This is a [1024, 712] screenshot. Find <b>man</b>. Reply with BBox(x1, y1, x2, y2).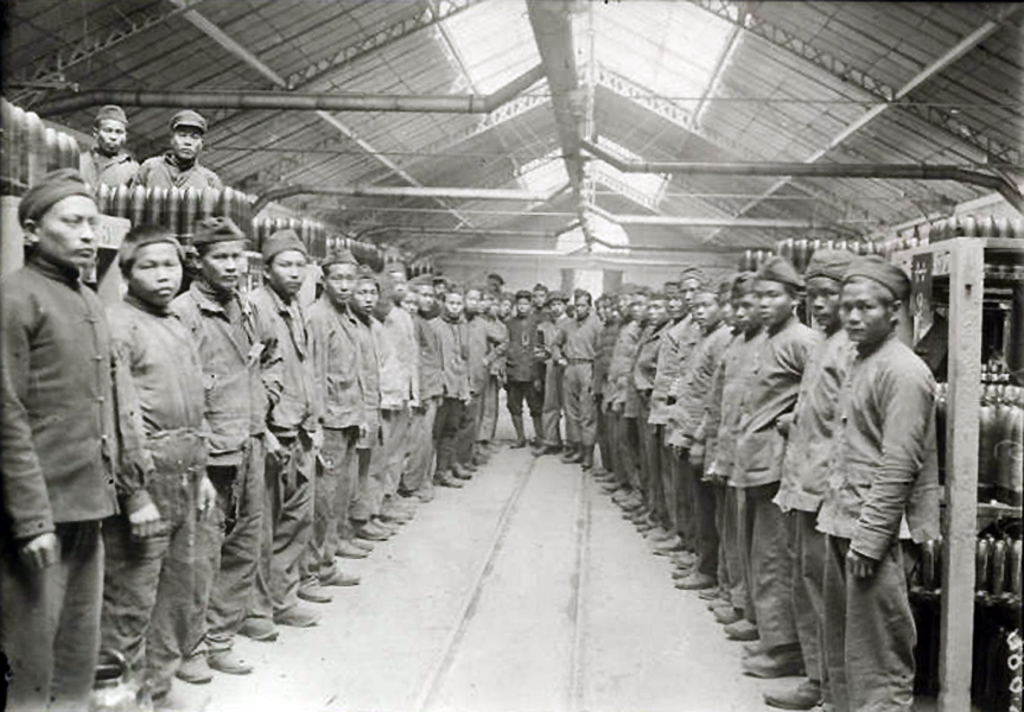
BBox(138, 108, 223, 198).
